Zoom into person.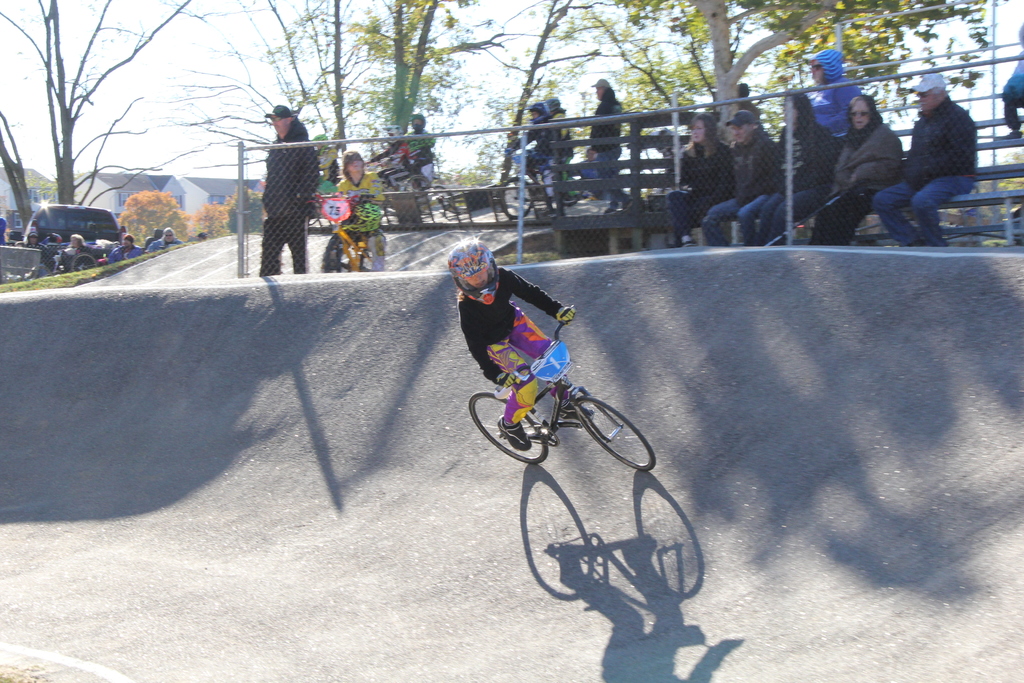
Zoom target: [x1=443, y1=235, x2=595, y2=450].
